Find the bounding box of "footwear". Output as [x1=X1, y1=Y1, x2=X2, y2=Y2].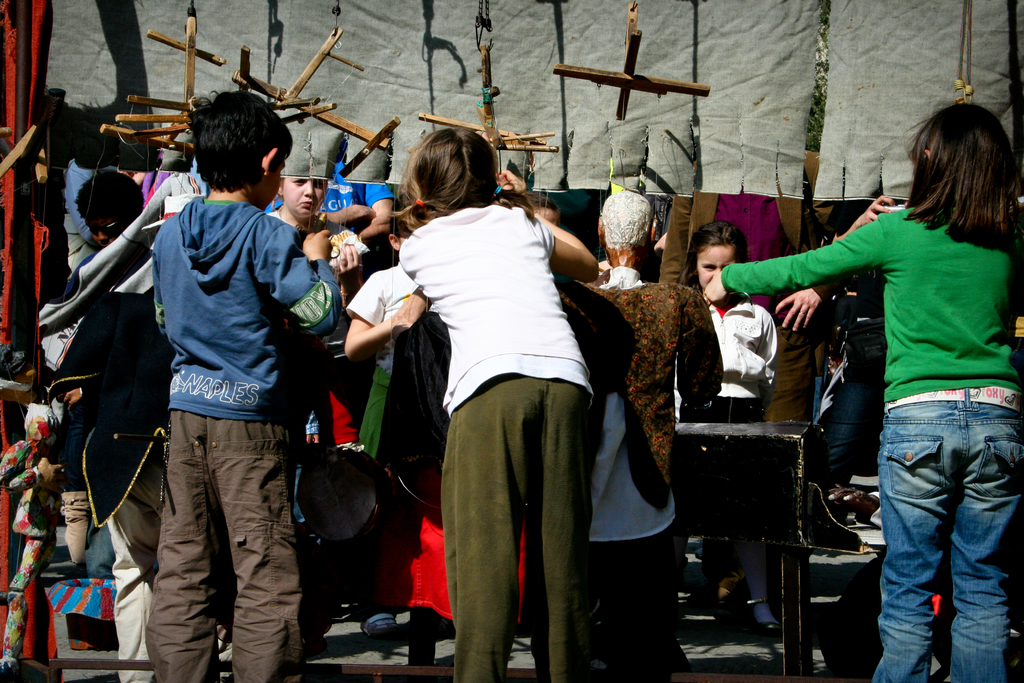
[x1=749, y1=604, x2=778, y2=639].
